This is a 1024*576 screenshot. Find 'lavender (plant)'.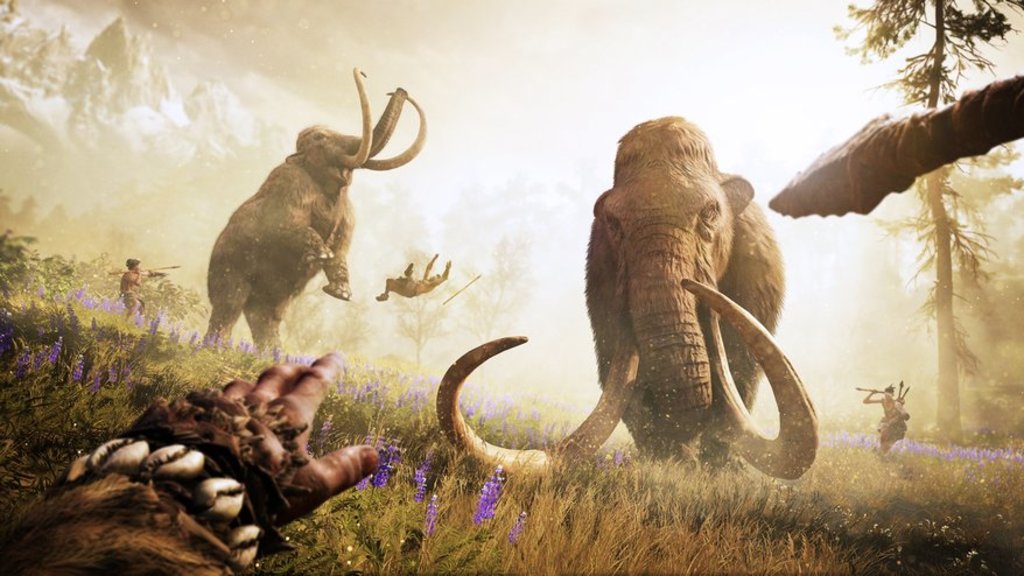
Bounding box: l=404, t=466, r=441, b=548.
